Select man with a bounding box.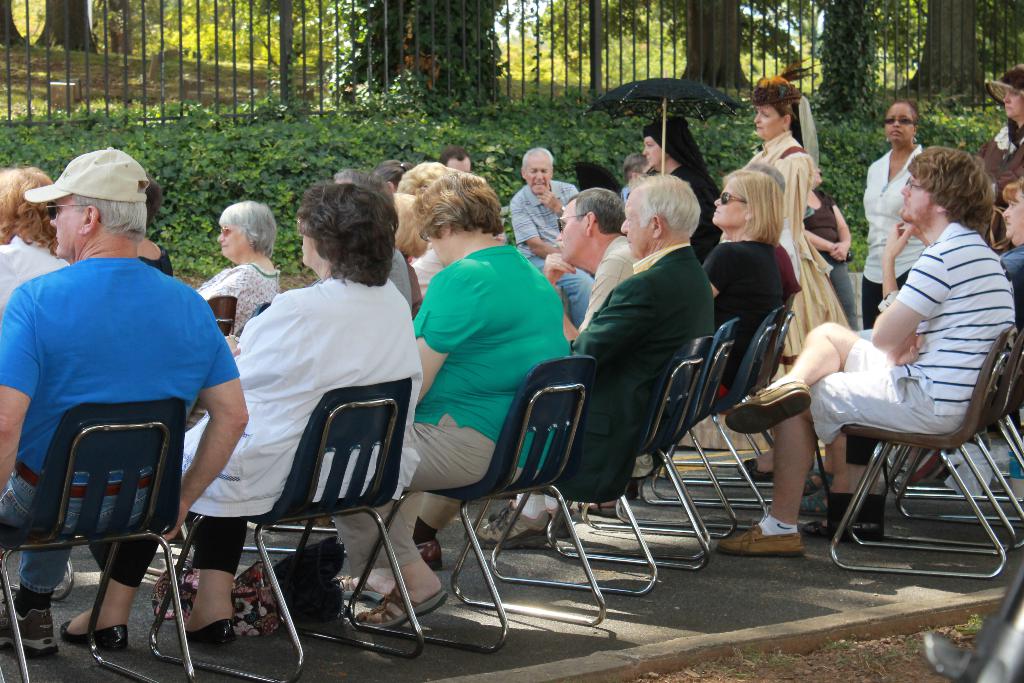
508/145/581/325.
